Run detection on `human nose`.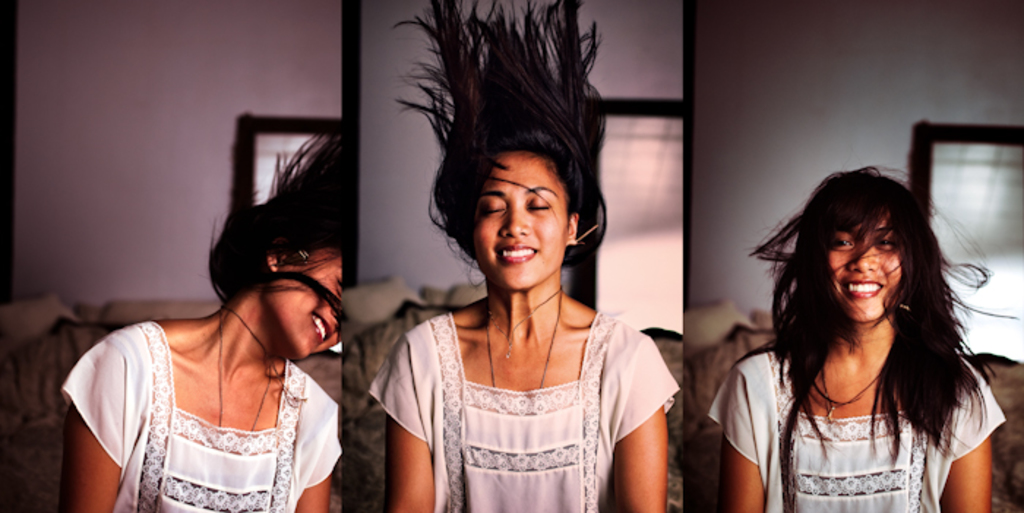
Result: (844,237,878,278).
